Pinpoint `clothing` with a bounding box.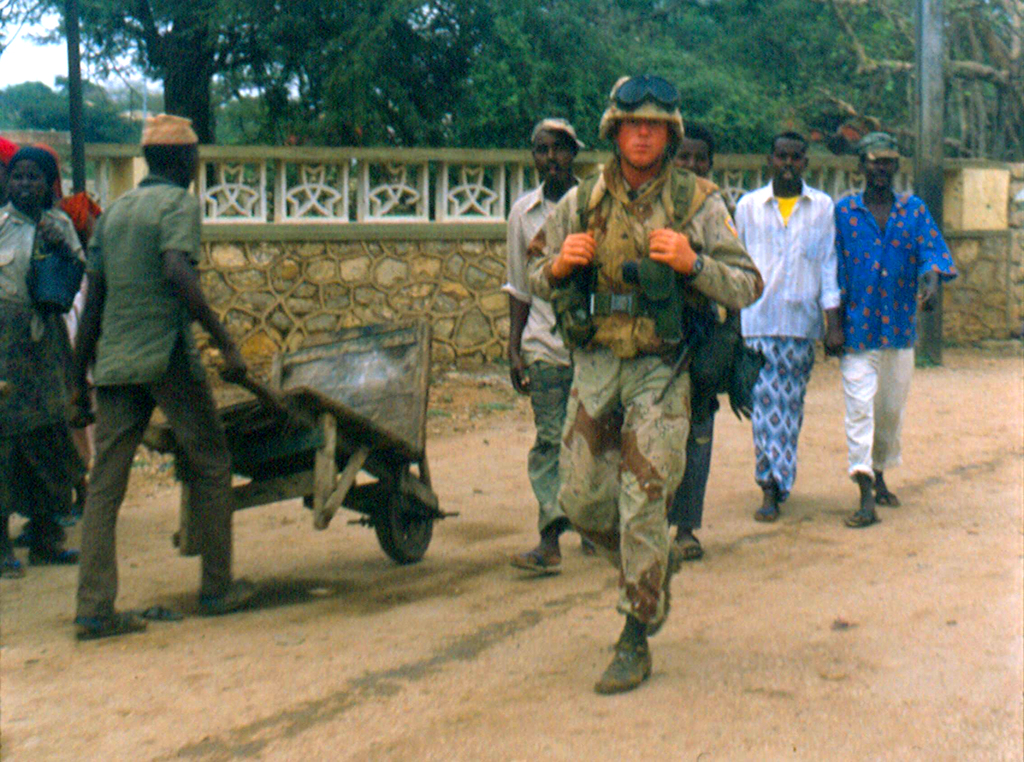
[left=833, top=161, right=955, bottom=481].
